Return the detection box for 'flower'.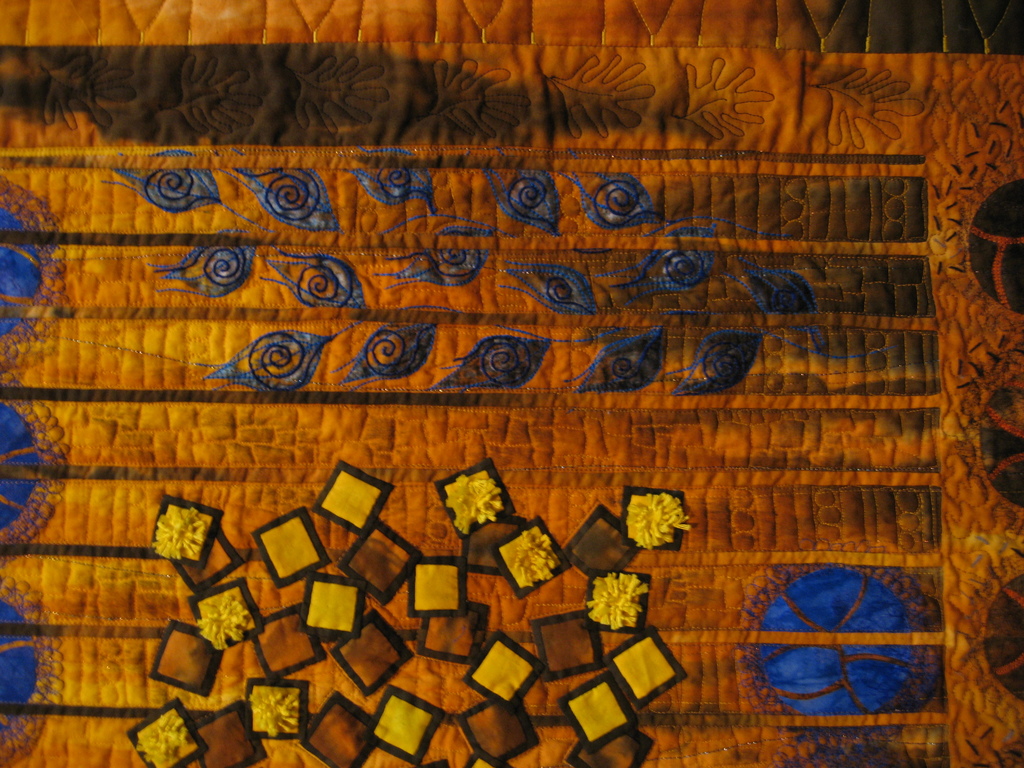
<box>511,528,557,590</box>.
